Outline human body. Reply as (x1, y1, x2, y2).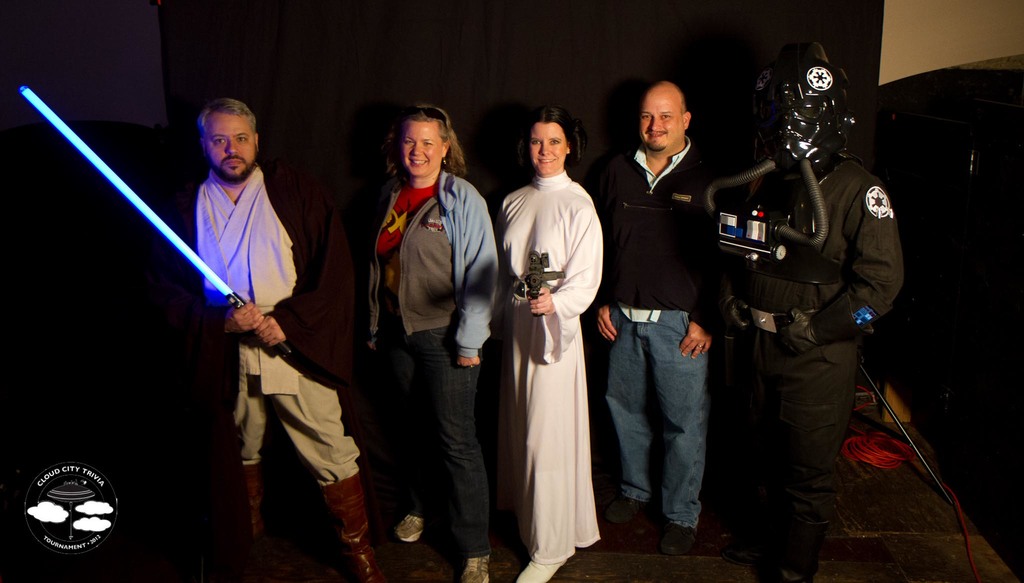
(369, 105, 510, 582).
